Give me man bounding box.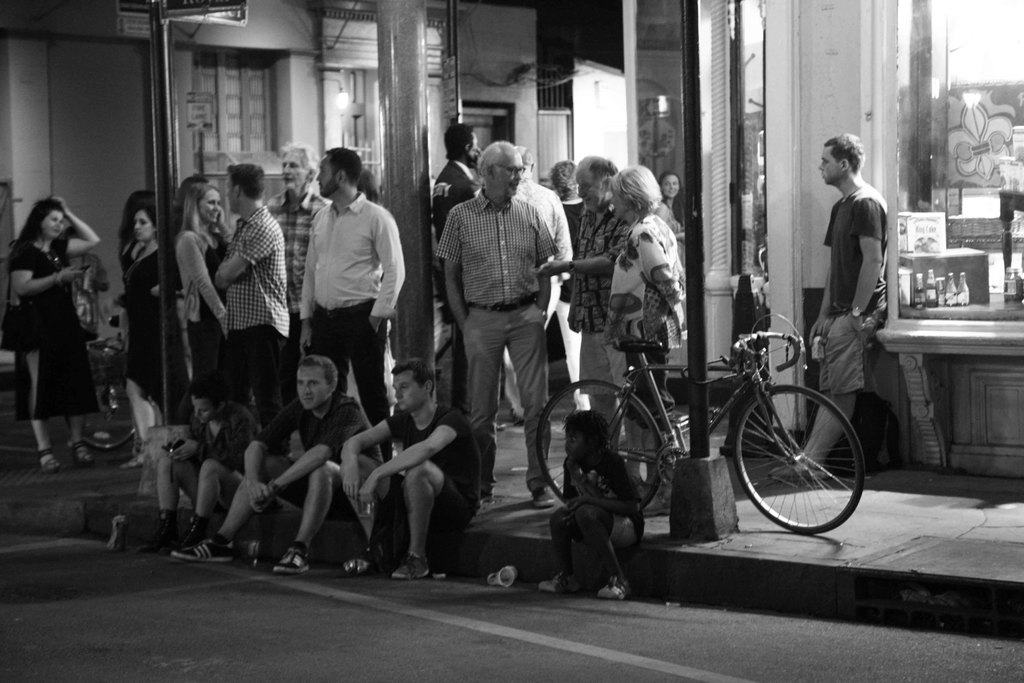
pyautogui.locateOnScreen(140, 370, 257, 554).
